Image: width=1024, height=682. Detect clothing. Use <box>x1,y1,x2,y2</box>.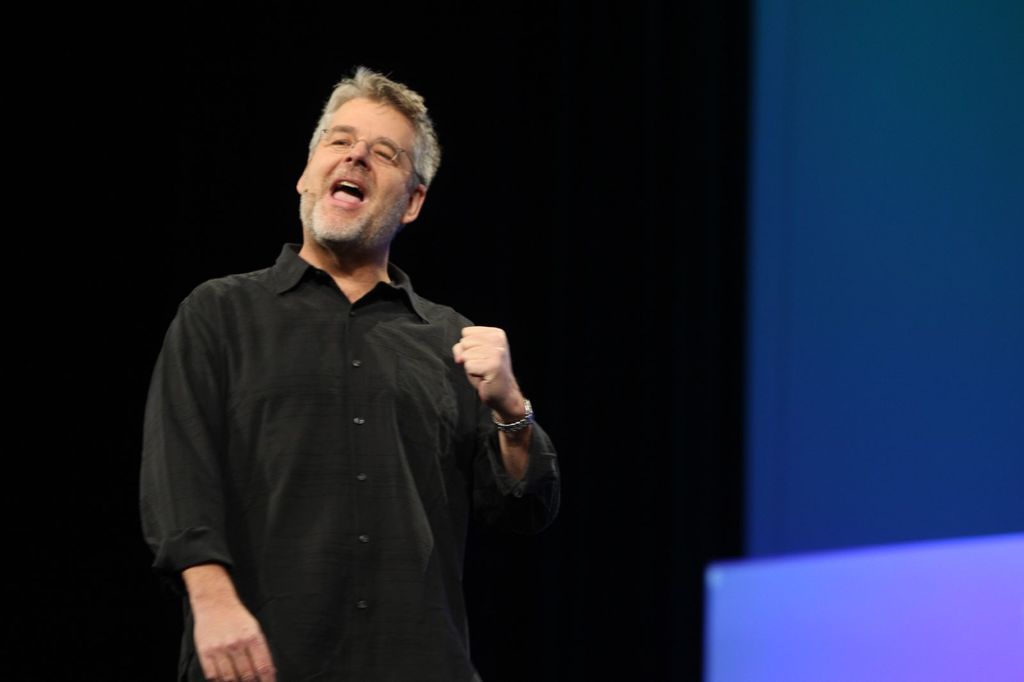
<box>136,235,568,681</box>.
